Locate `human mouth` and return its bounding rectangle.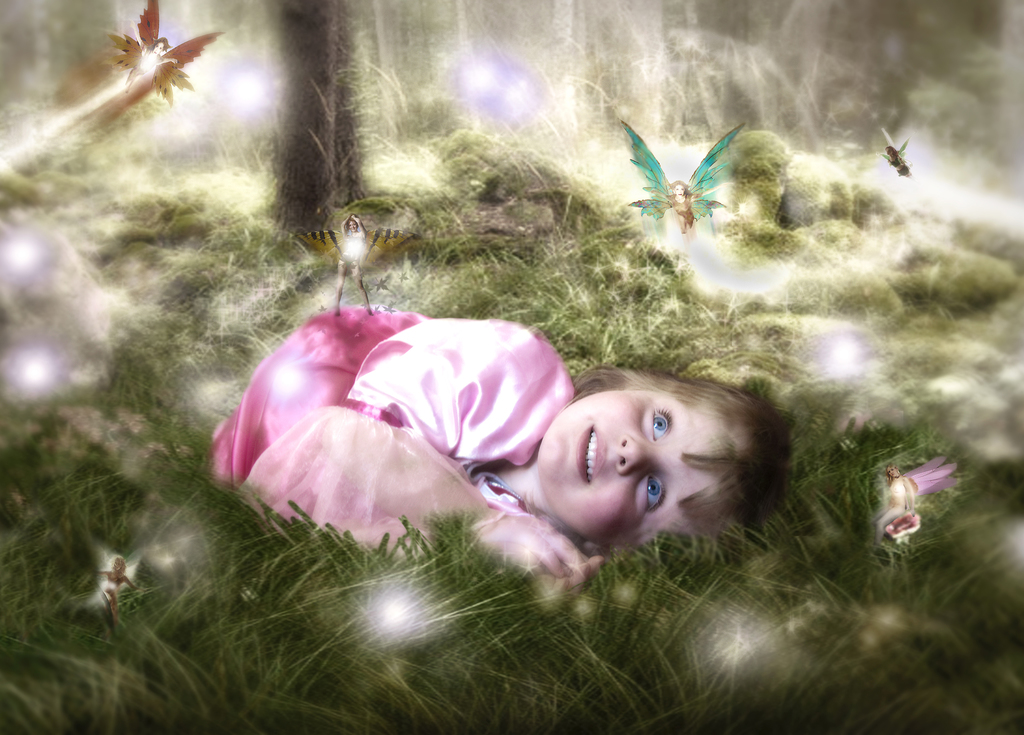
<region>568, 419, 608, 492</region>.
